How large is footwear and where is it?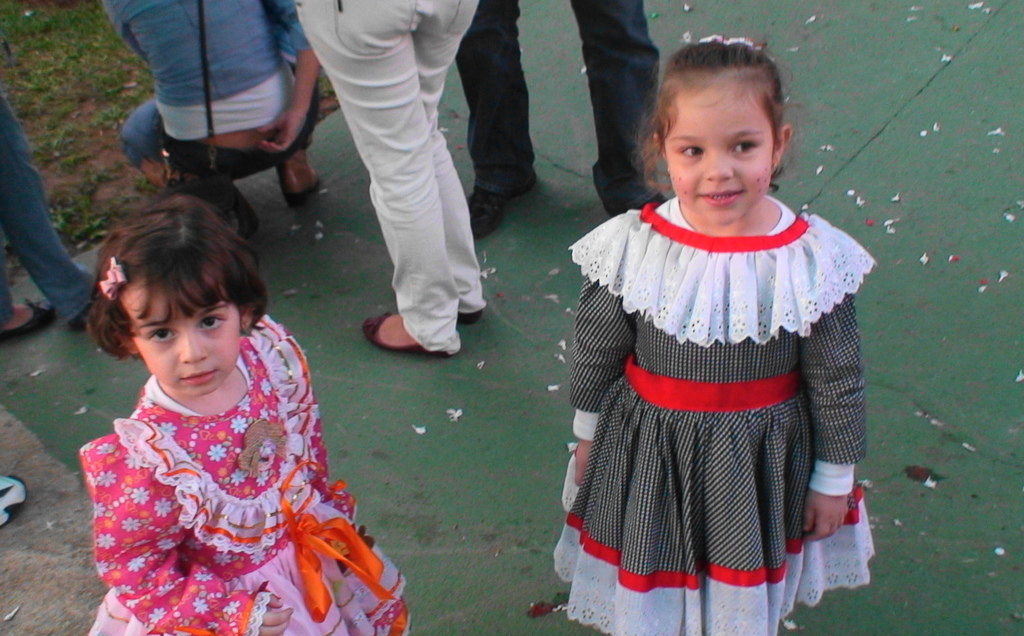
Bounding box: BBox(59, 281, 145, 331).
